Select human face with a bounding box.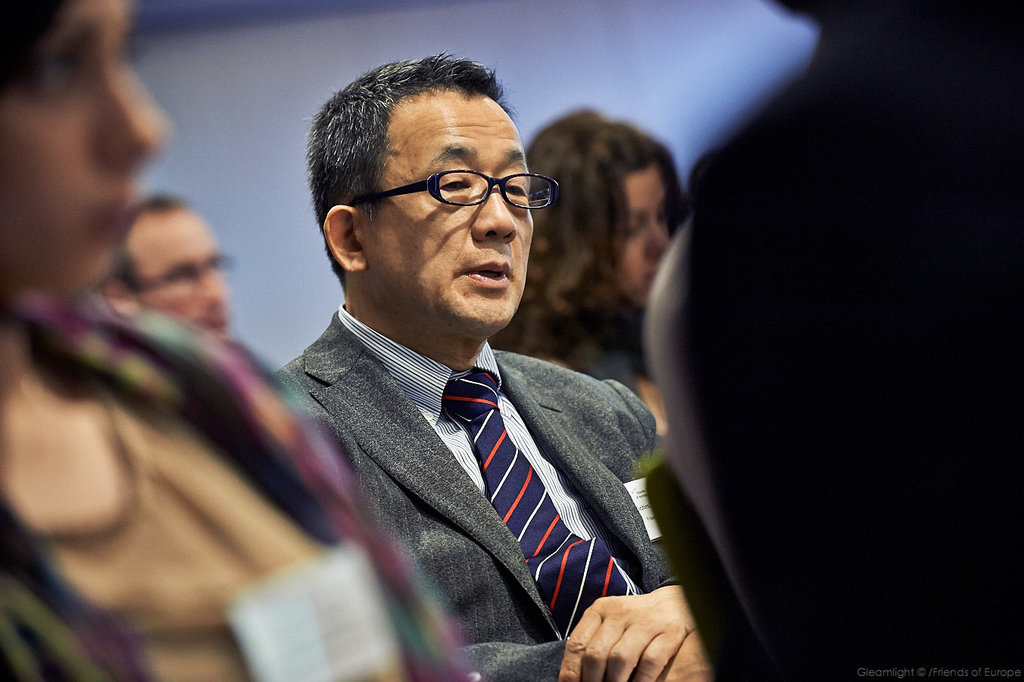
locate(614, 165, 673, 309).
